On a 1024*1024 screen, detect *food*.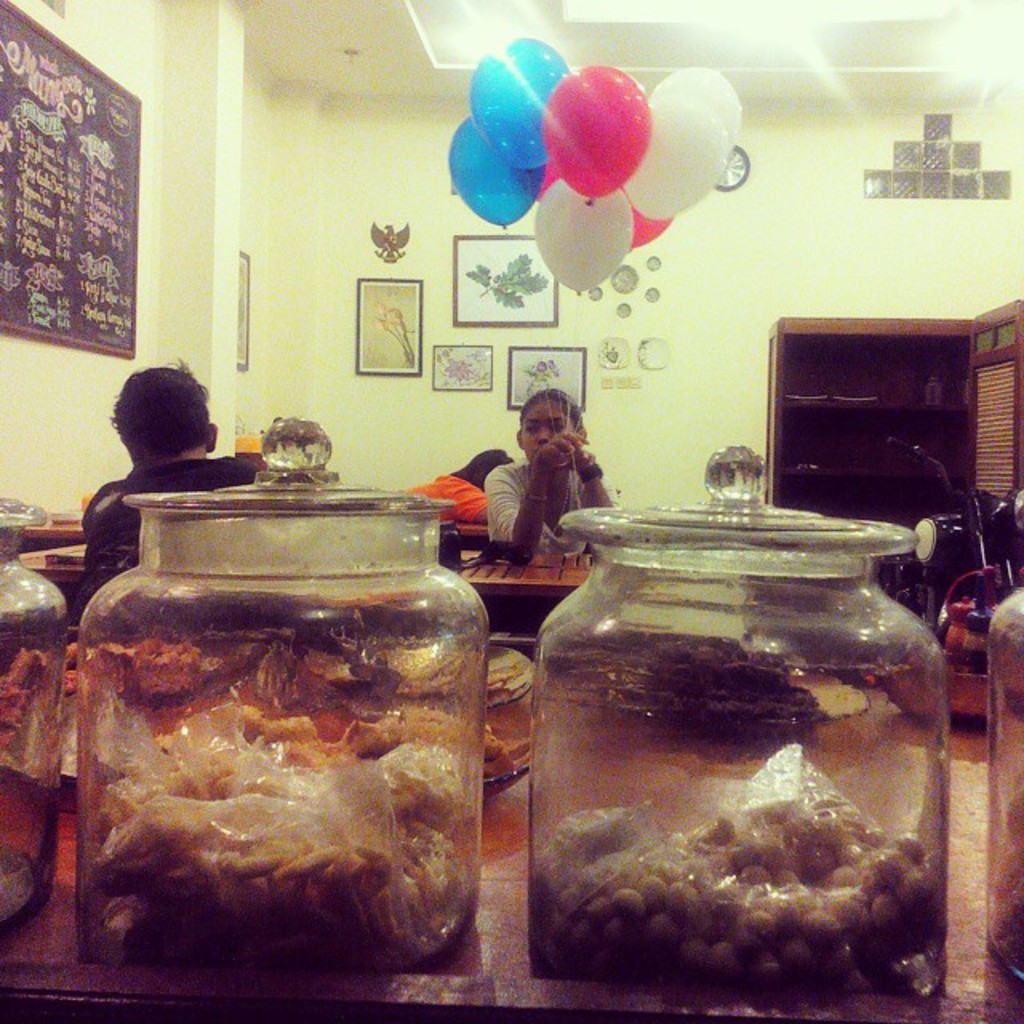
<box>54,501,493,968</box>.
